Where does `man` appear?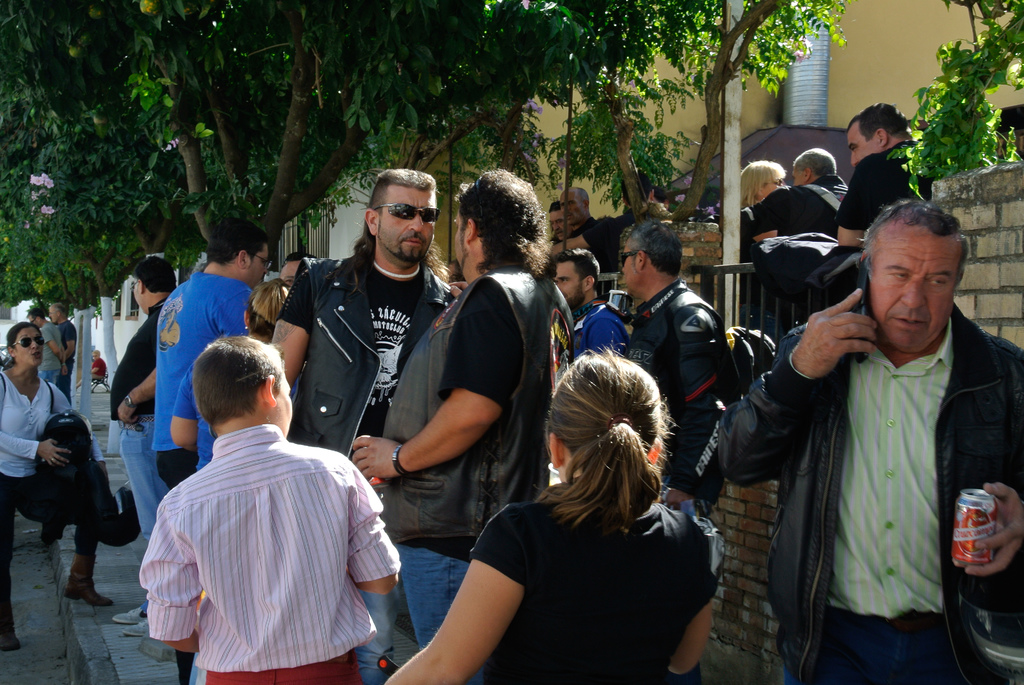
Appears at bbox=(621, 217, 734, 502).
